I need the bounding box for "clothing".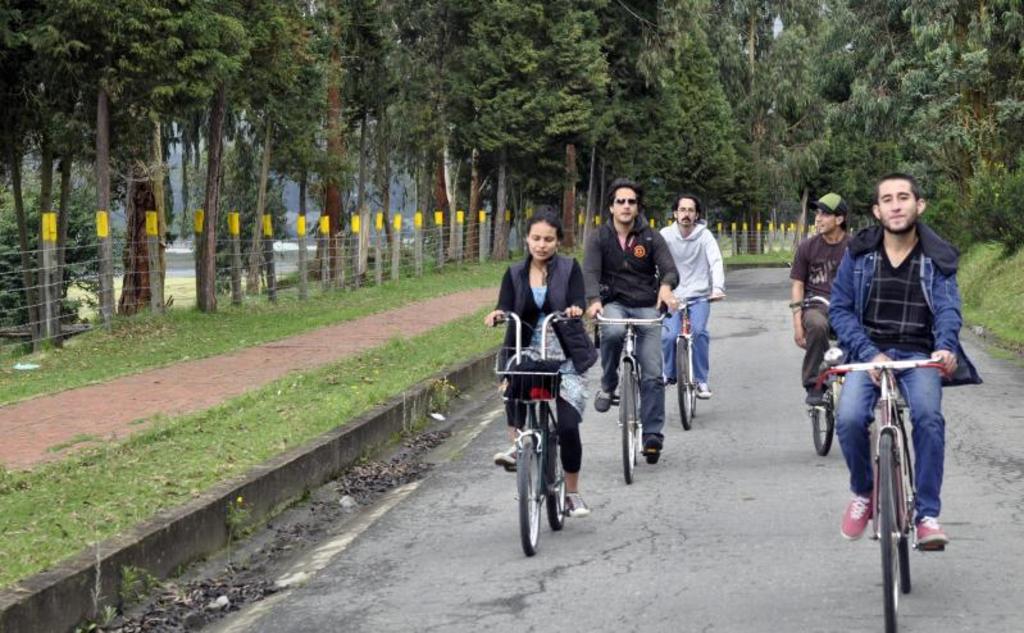
Here it is: Rect(664, 297, 711, 382).
